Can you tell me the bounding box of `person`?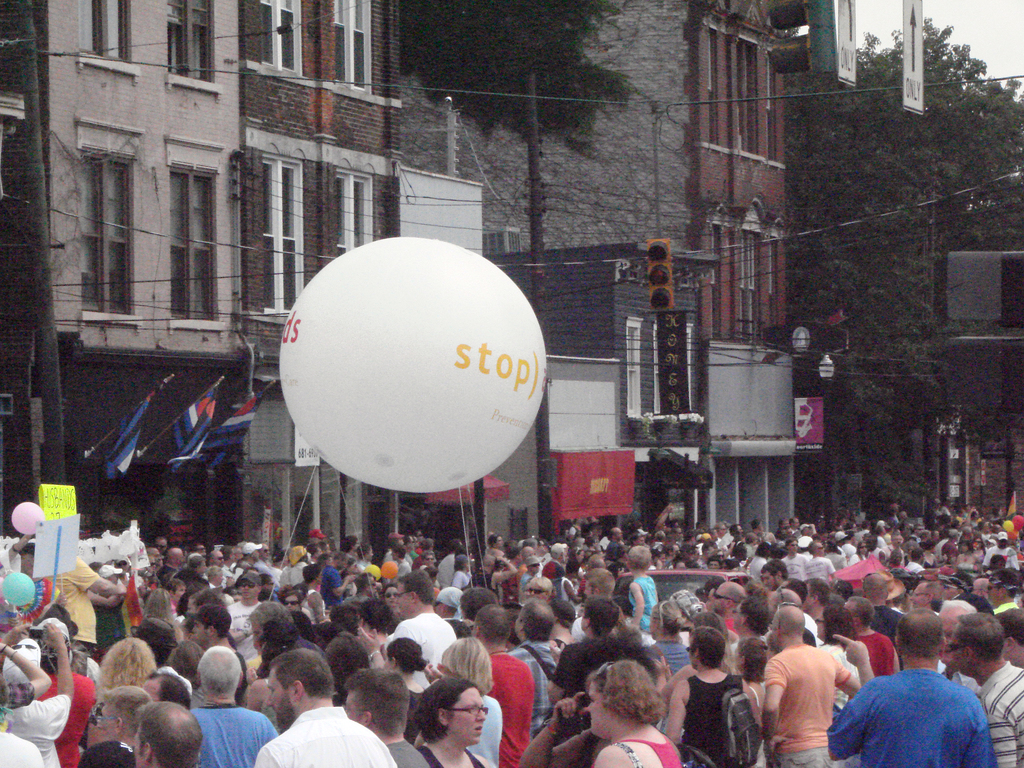
pyautogui.locateOnScreen(136, 700, 207, 767).
